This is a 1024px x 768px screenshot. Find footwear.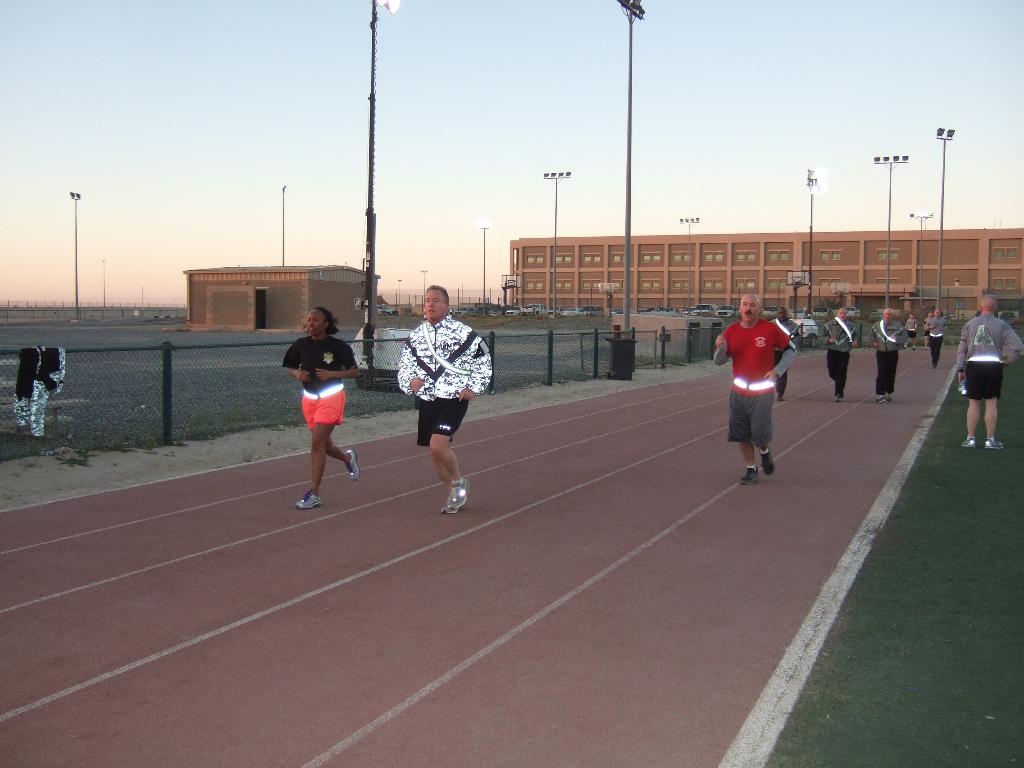
Bounding box: (left=833, top=394, right=844, bottom=402).
